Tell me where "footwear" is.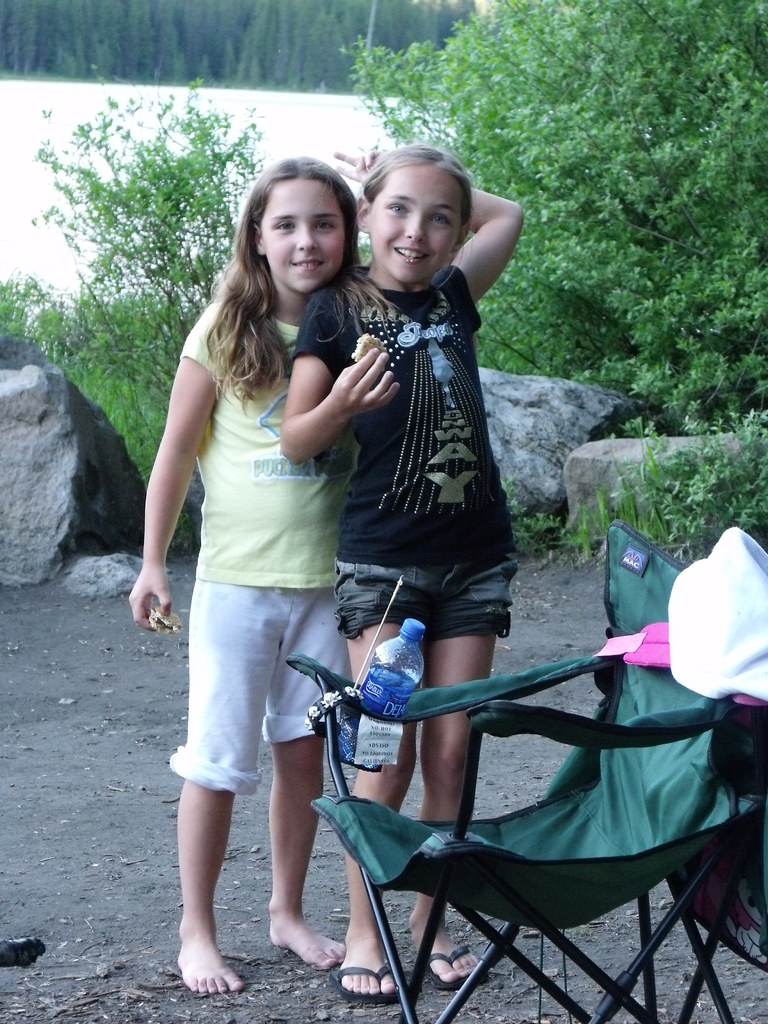
"footwear" is at 328, 969, 397, 998.
